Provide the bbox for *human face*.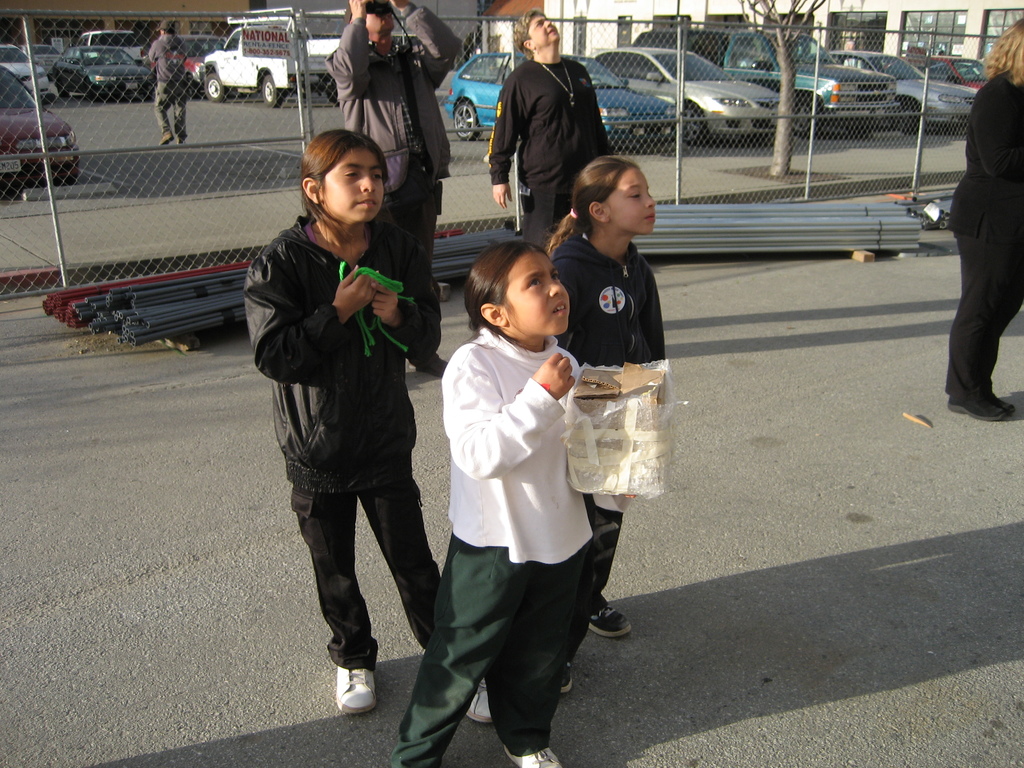
left=369, top=3, right=396, bottom=33.
